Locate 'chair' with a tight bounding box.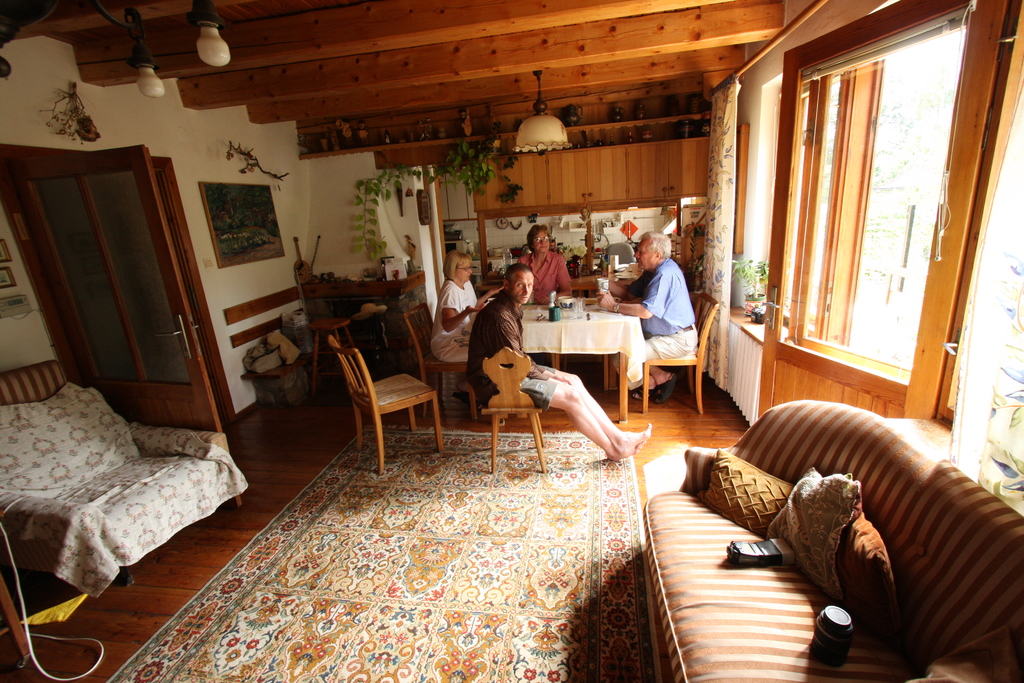
(324,323,453,473).
